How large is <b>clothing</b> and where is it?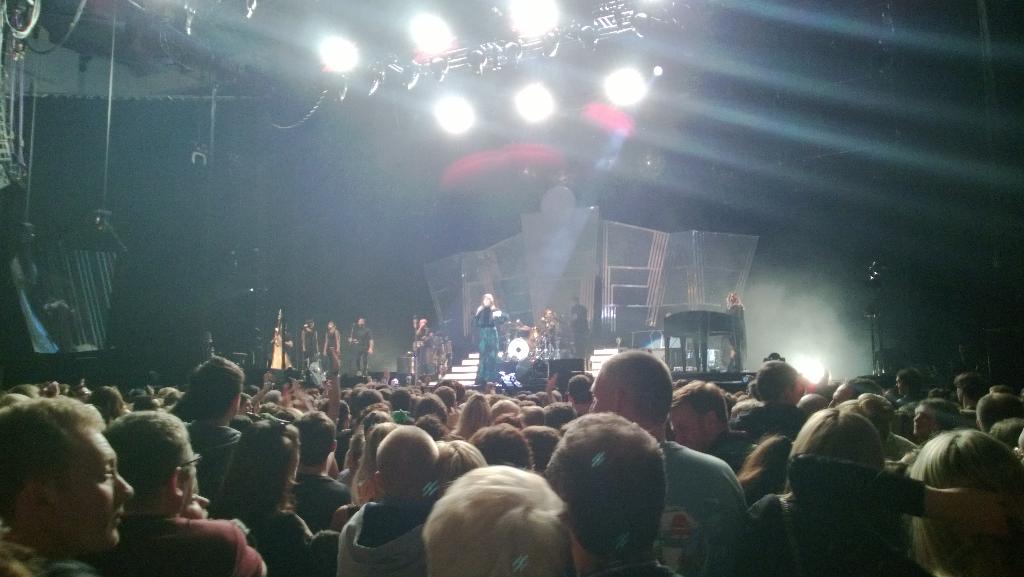
Bounding box: [x1=282, y1=467, x2=362, y2=530].
